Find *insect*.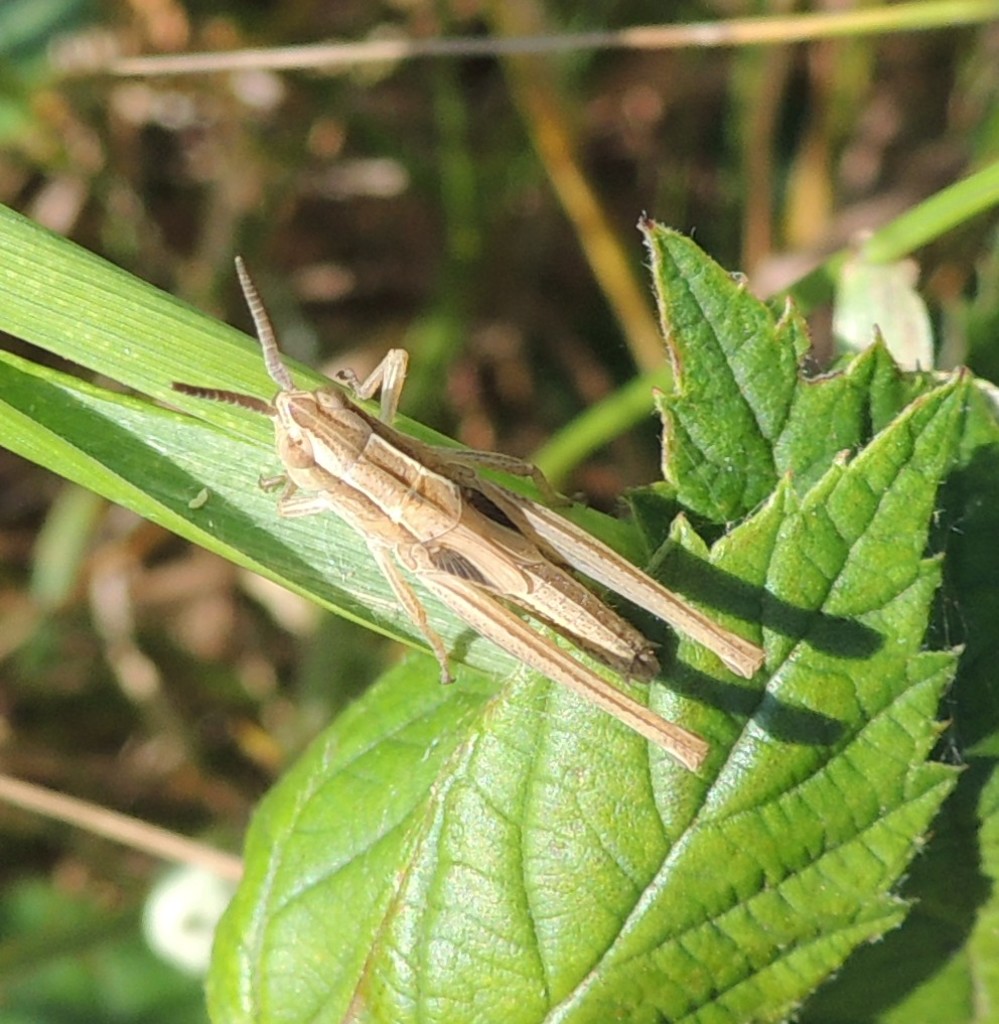
(167,256,765,772).
